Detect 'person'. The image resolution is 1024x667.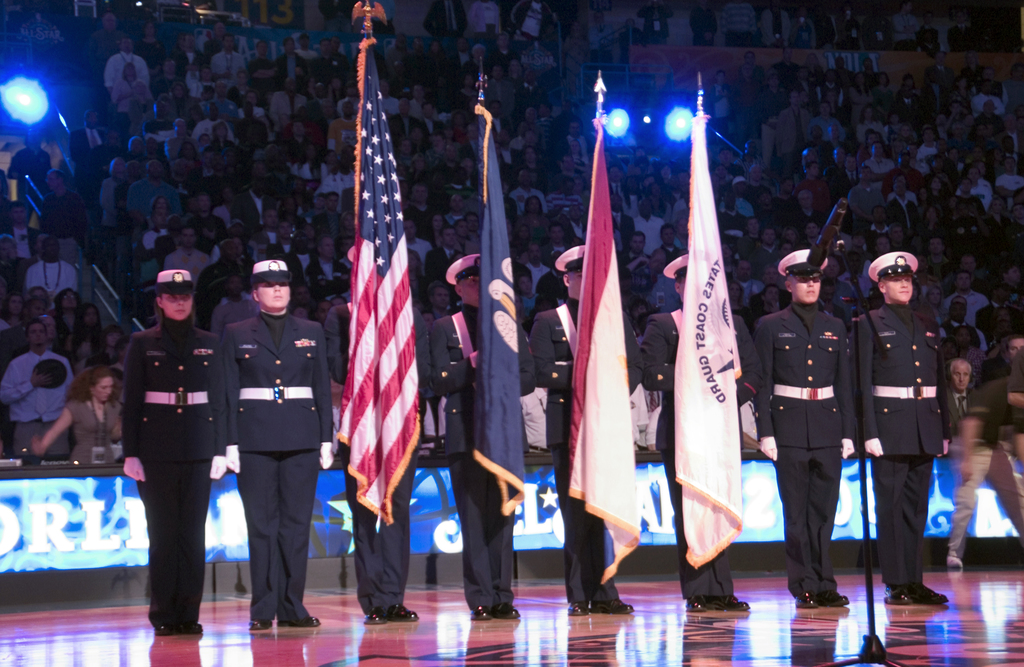
[758,240,859,606].
